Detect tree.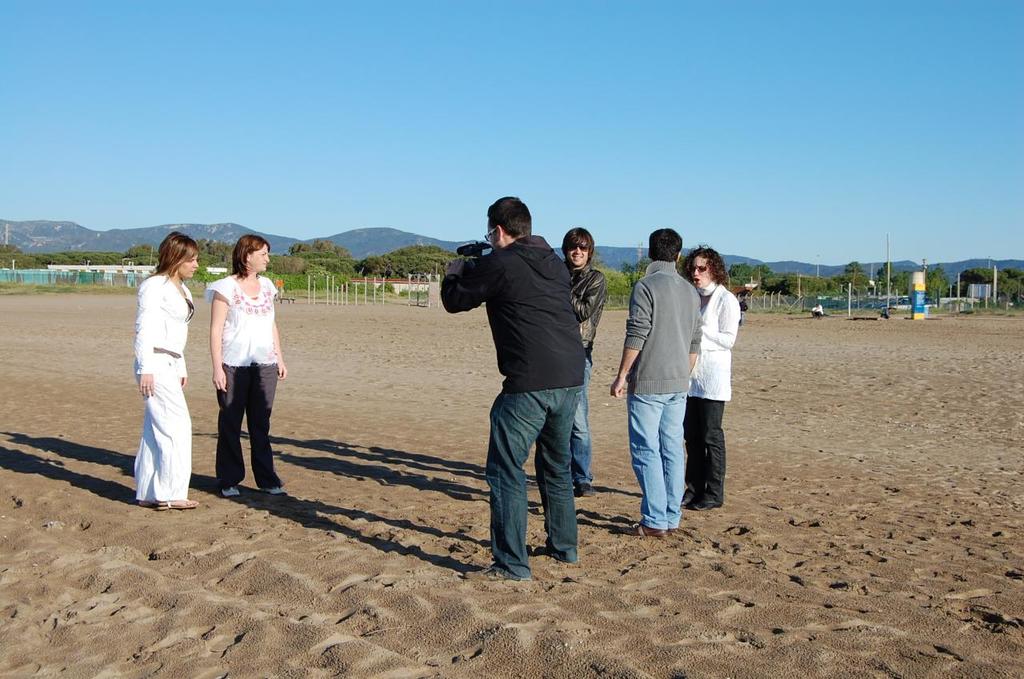
Detected at bbox=[730, 258, 757, 275].
